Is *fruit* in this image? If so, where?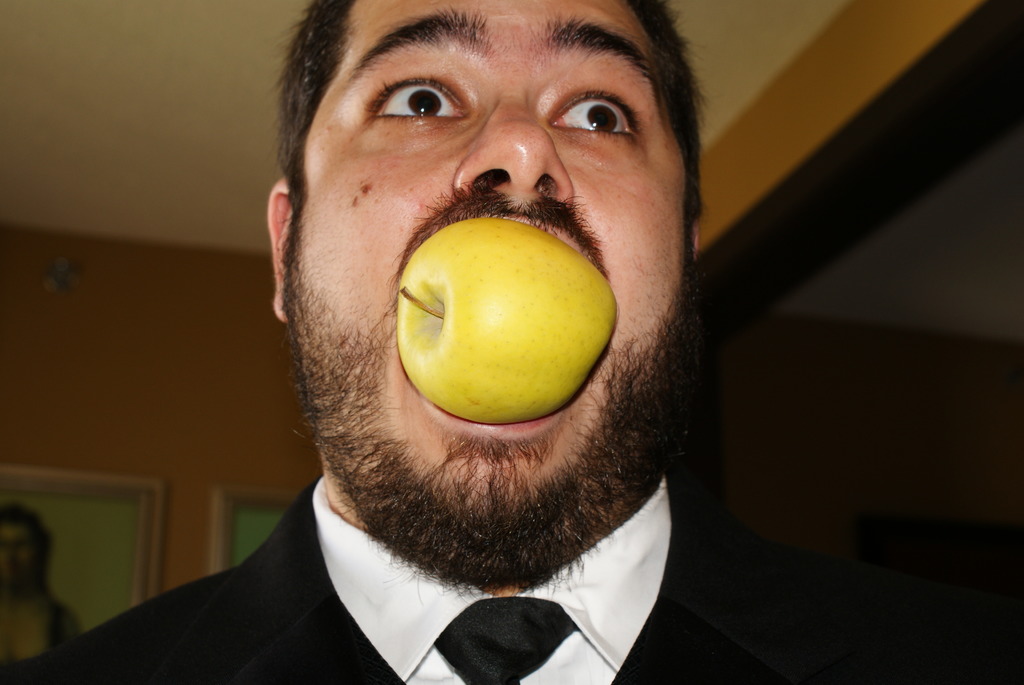
Yes, at region(372, 208, 610, 429).
